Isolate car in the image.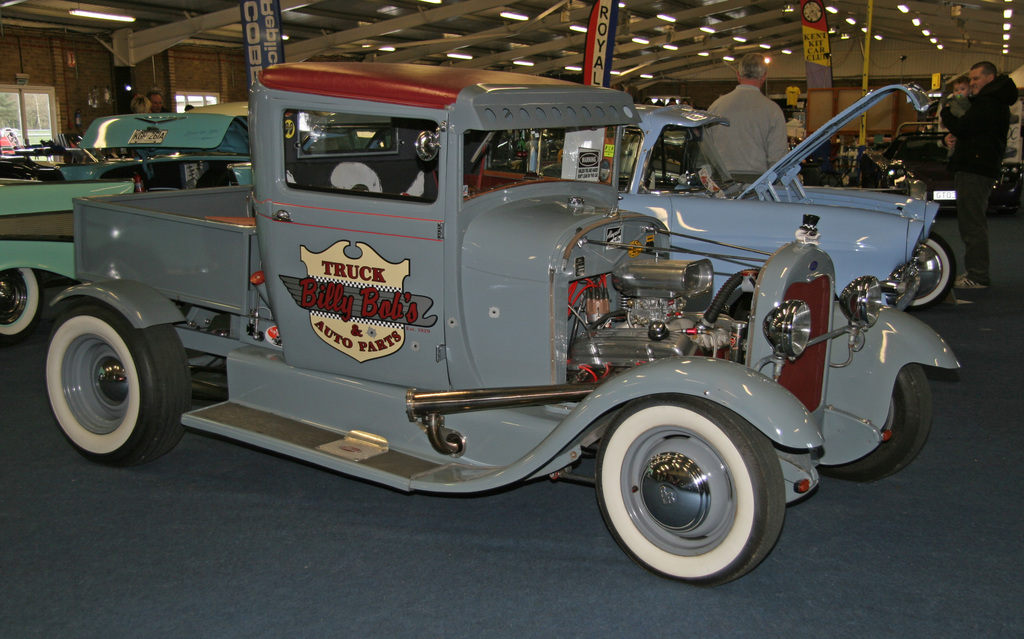
Isolated region: bbox=(298, 120, 394, 156).
